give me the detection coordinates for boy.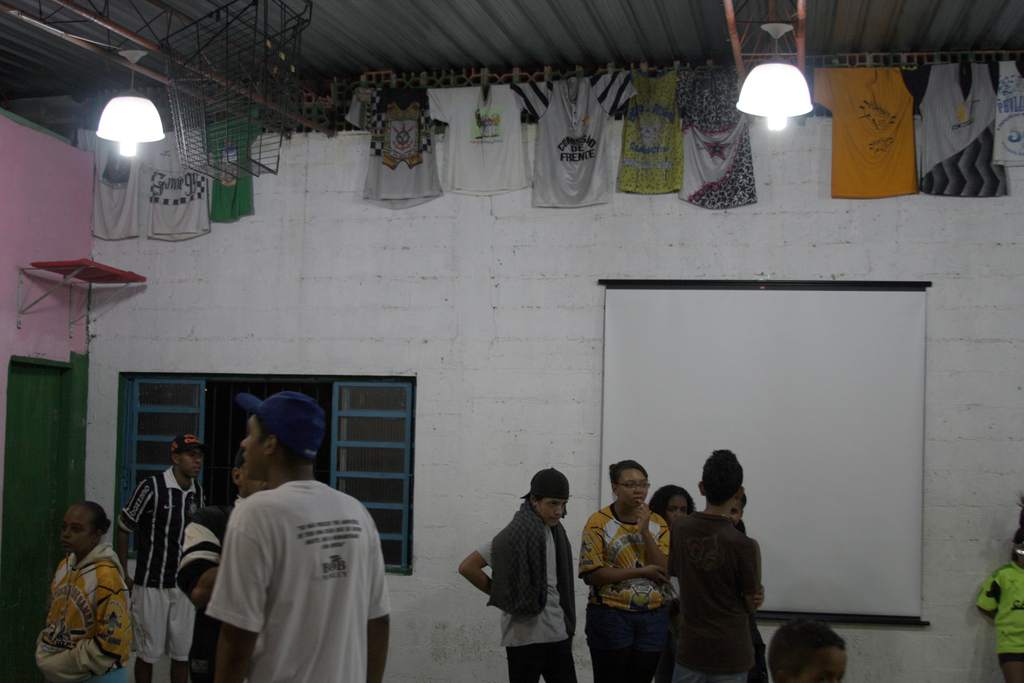
<region>766, 618, 850, 682</region>.
